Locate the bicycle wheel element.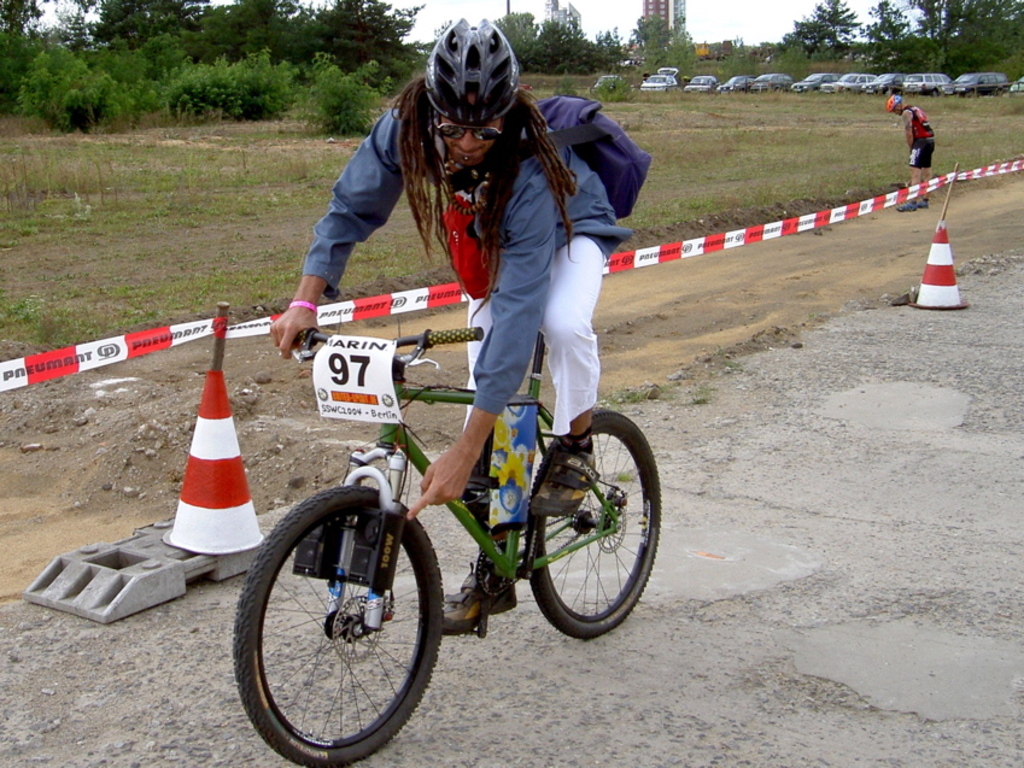
Element bbox: 230:485:458:764.
